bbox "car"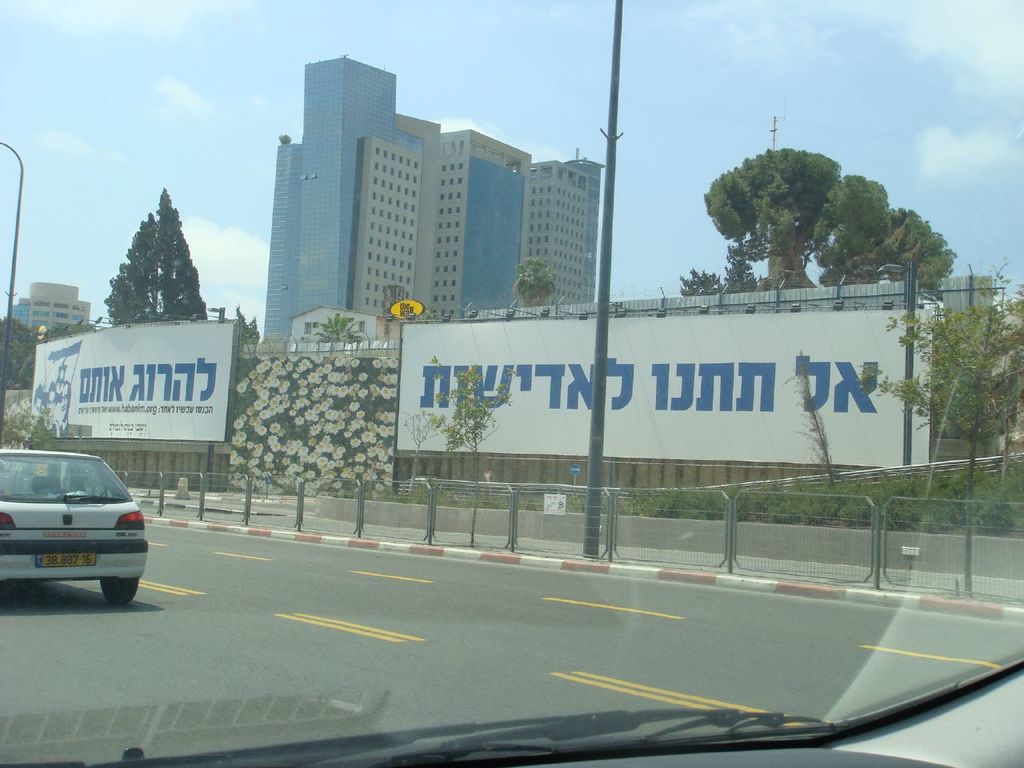
Rect(0, 448, 150, 608)
